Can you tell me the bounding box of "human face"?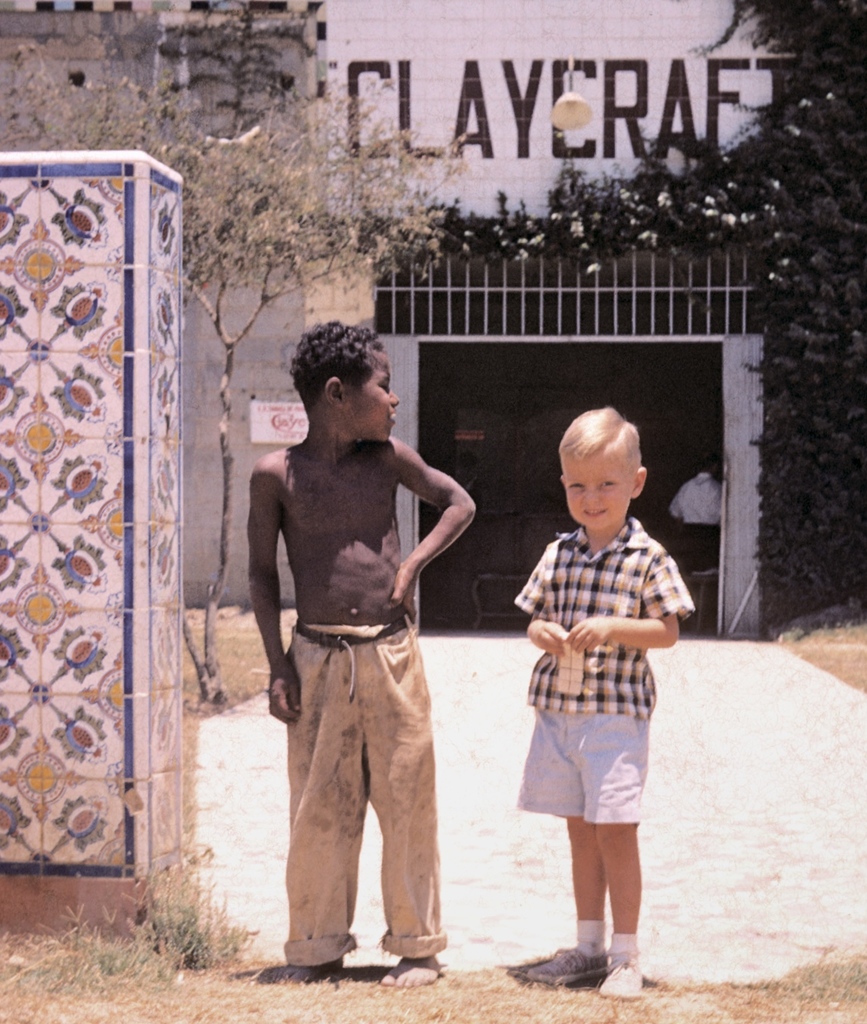
detection(354, 352, 399, 447).
